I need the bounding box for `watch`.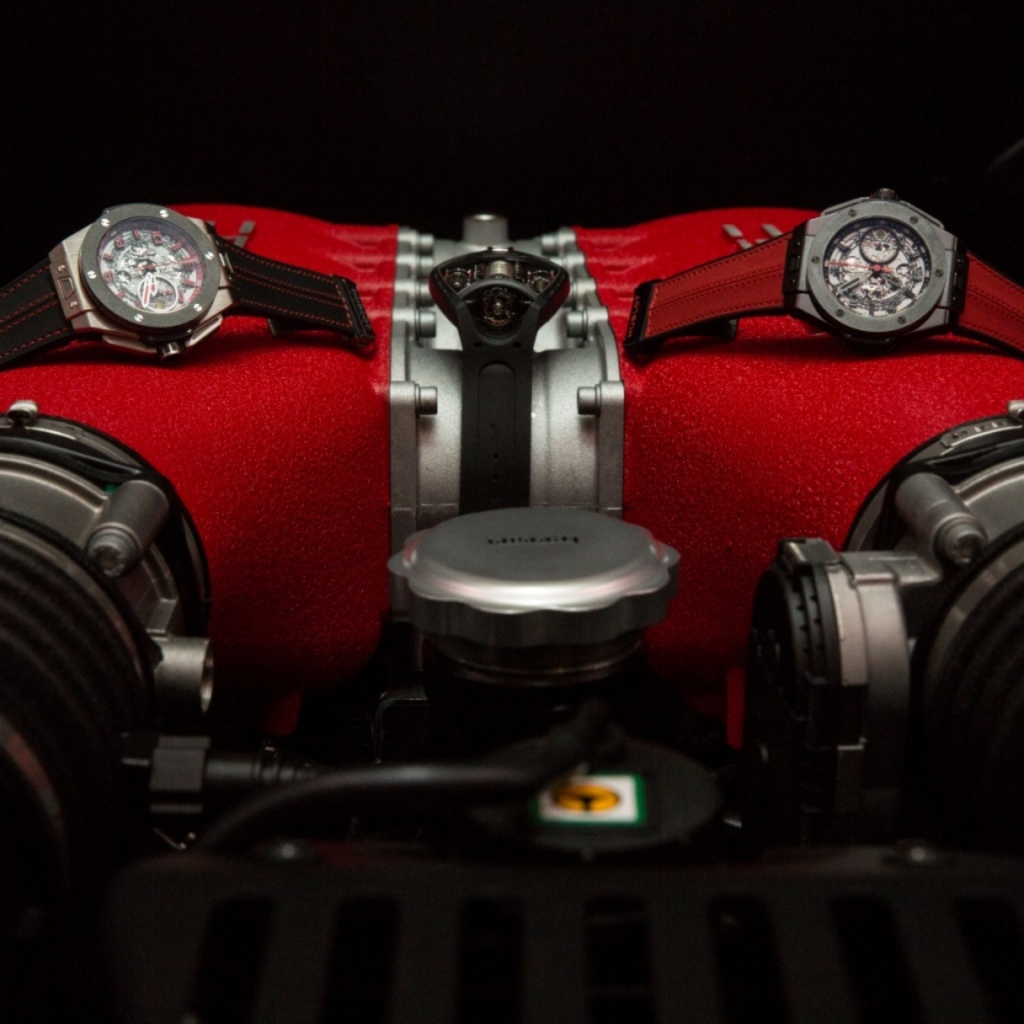
Here it is: (0,199,364,363).
